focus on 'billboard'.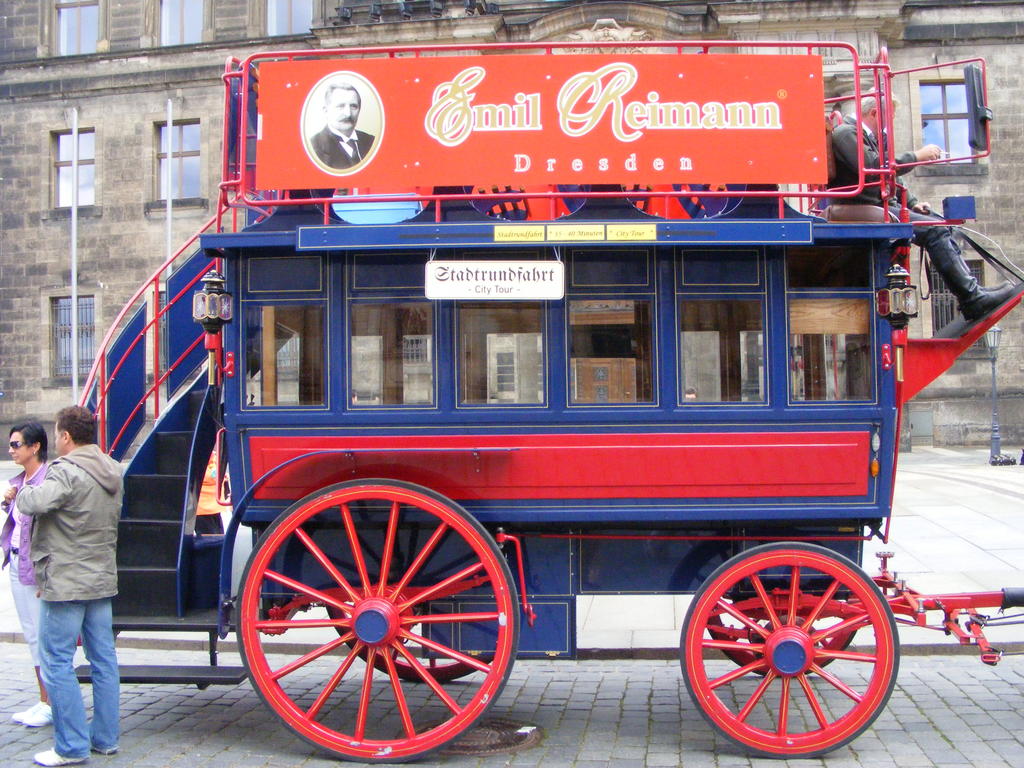
Focused at pyautogui.locateOnScreen(544, 223, 607, 243).
